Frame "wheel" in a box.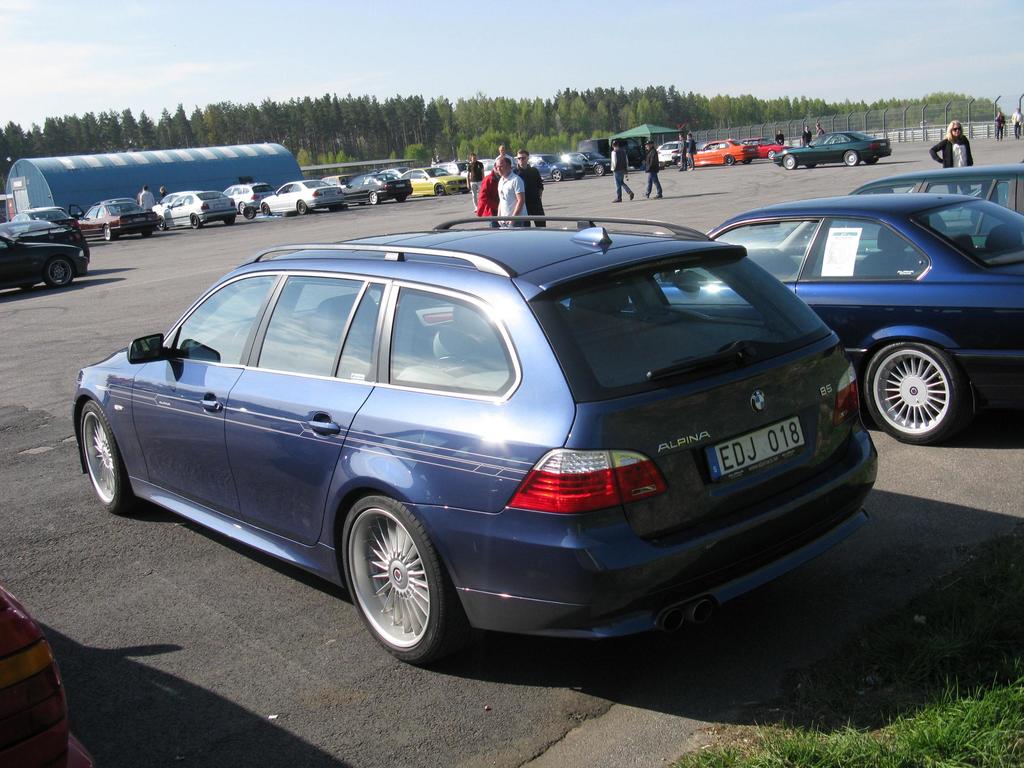
52, 260, 74, 292.
